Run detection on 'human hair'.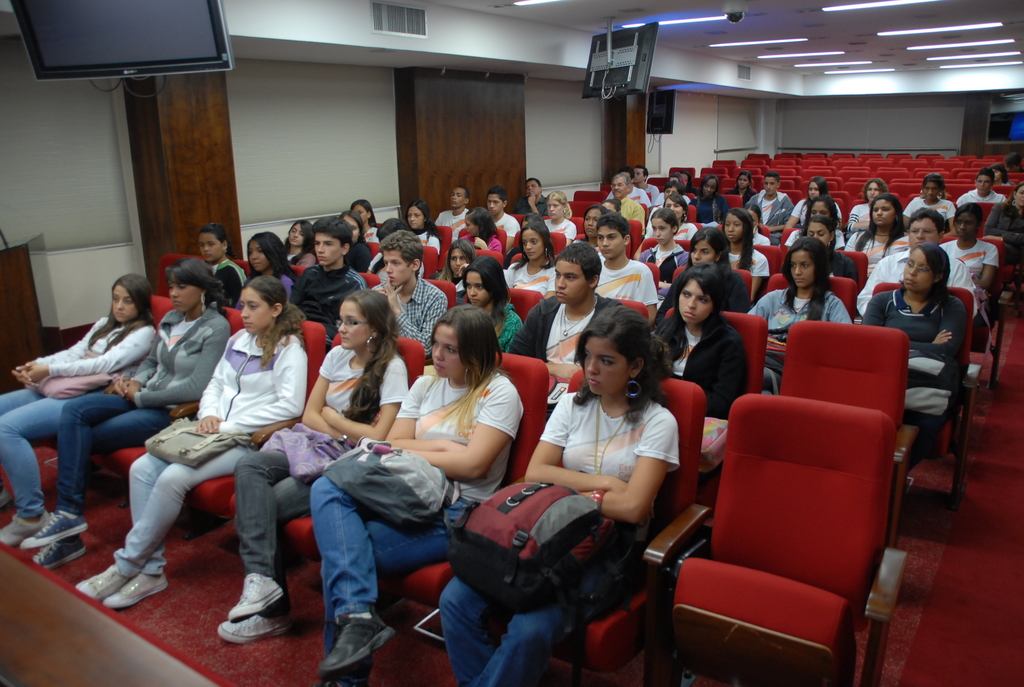
Result: box=[455, 186, 470, 195].
